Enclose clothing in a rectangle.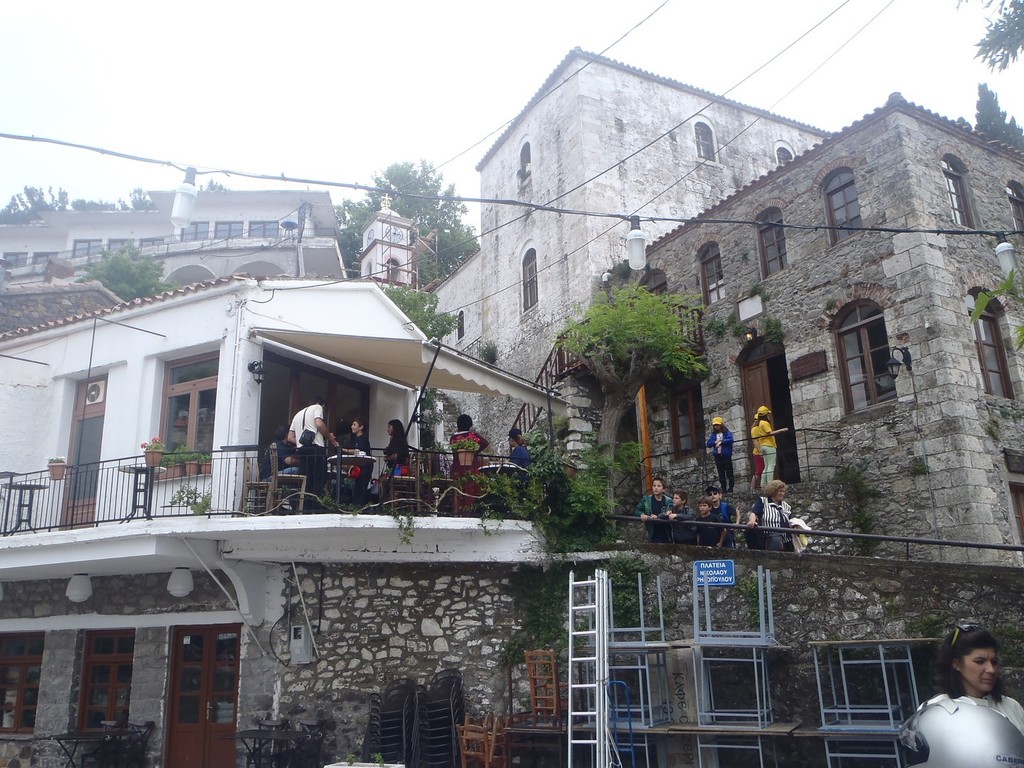
<box>698,515,726,545</box>.
